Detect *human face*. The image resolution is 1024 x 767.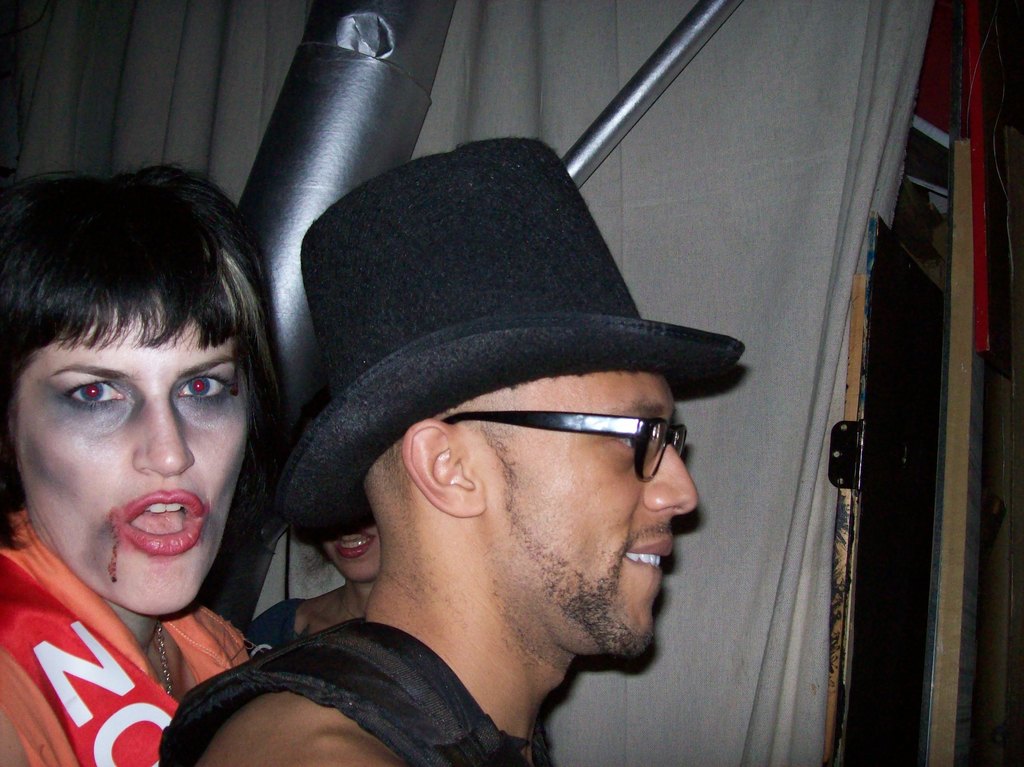
crop(13, 291, 246, 617).
